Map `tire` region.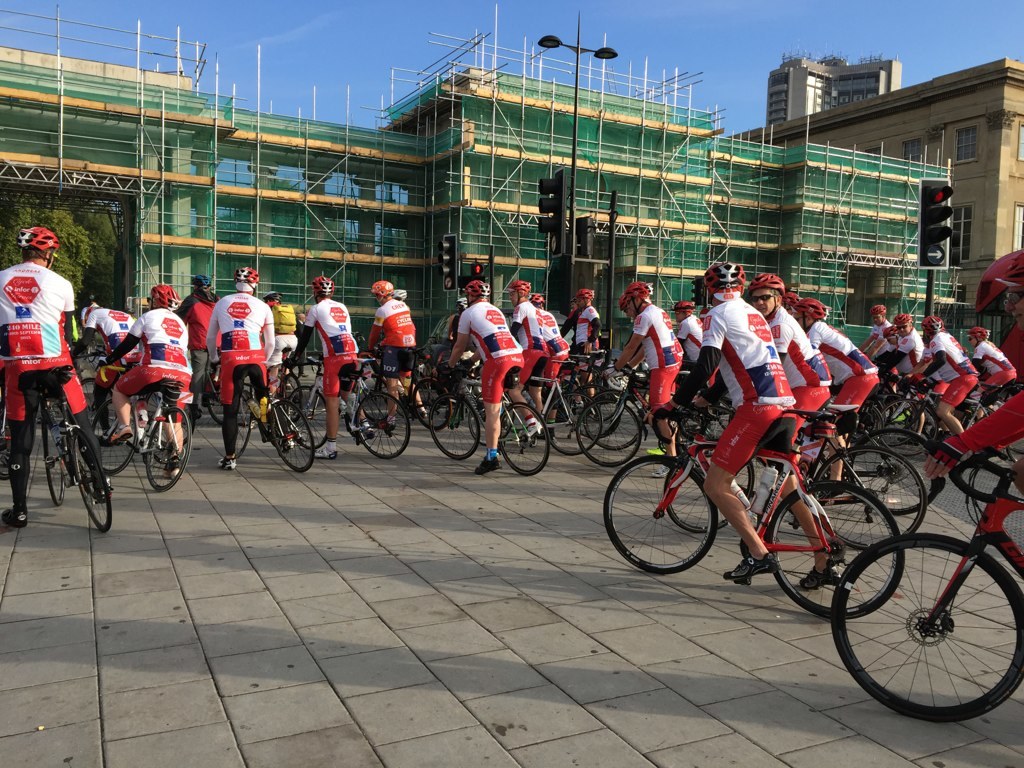
Mapped to {"left": 718, "top": 410, "right": 733, "bottom": 430}.
